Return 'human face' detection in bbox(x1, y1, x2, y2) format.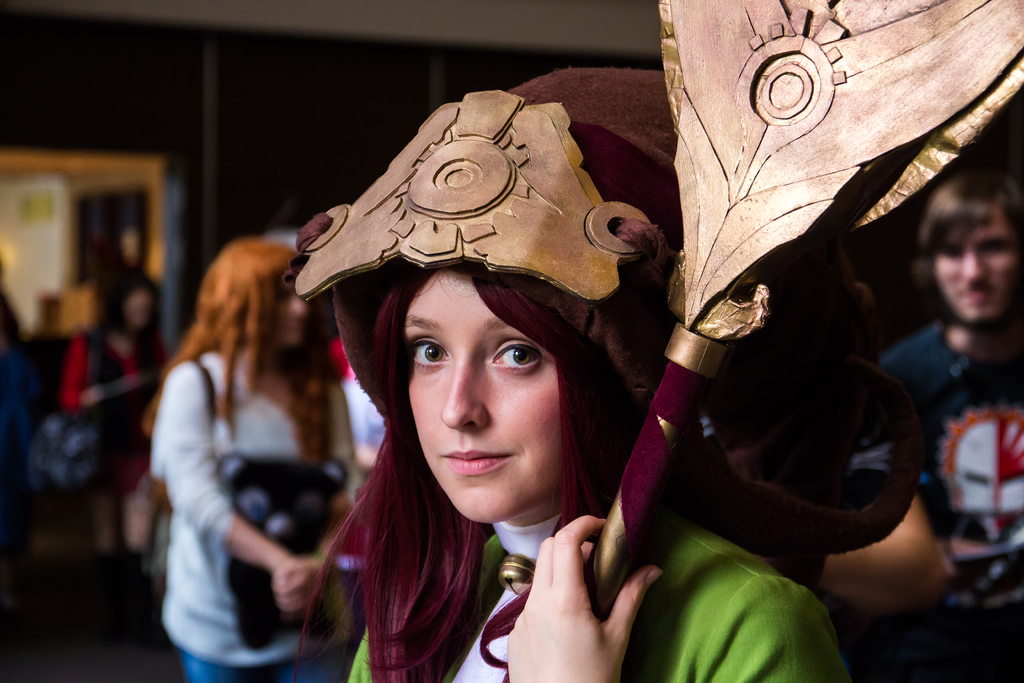
bbox(393, 274, 557, 527).
